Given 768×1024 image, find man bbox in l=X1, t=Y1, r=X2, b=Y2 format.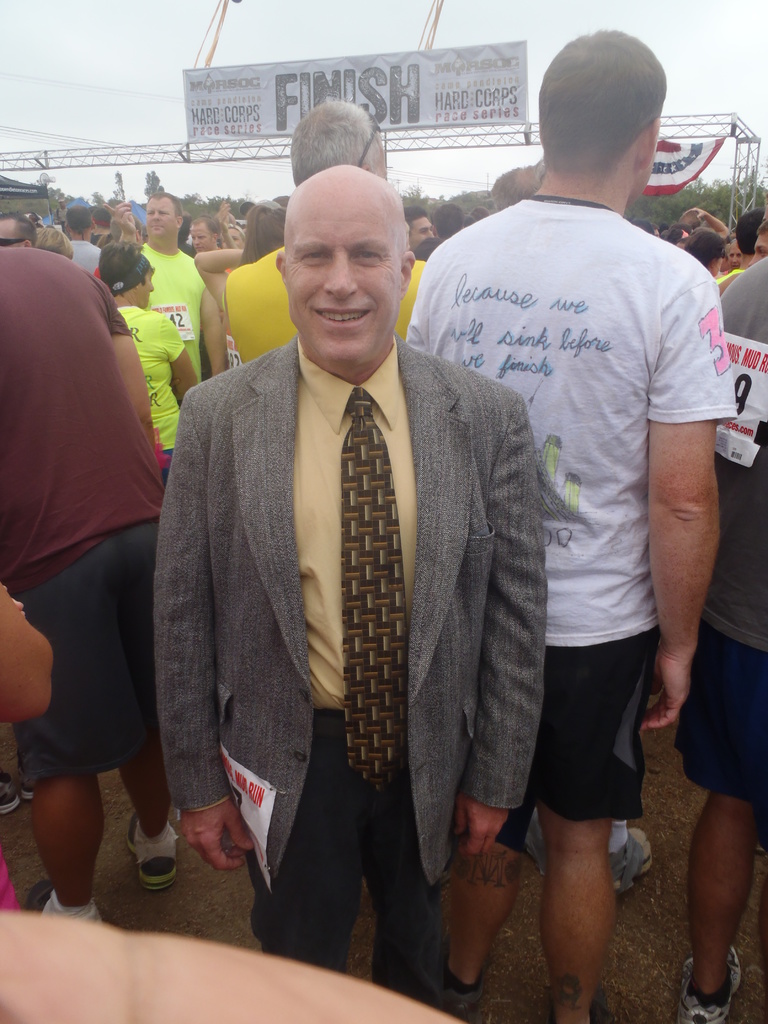
l=0, t=212, r=38, b=252.
